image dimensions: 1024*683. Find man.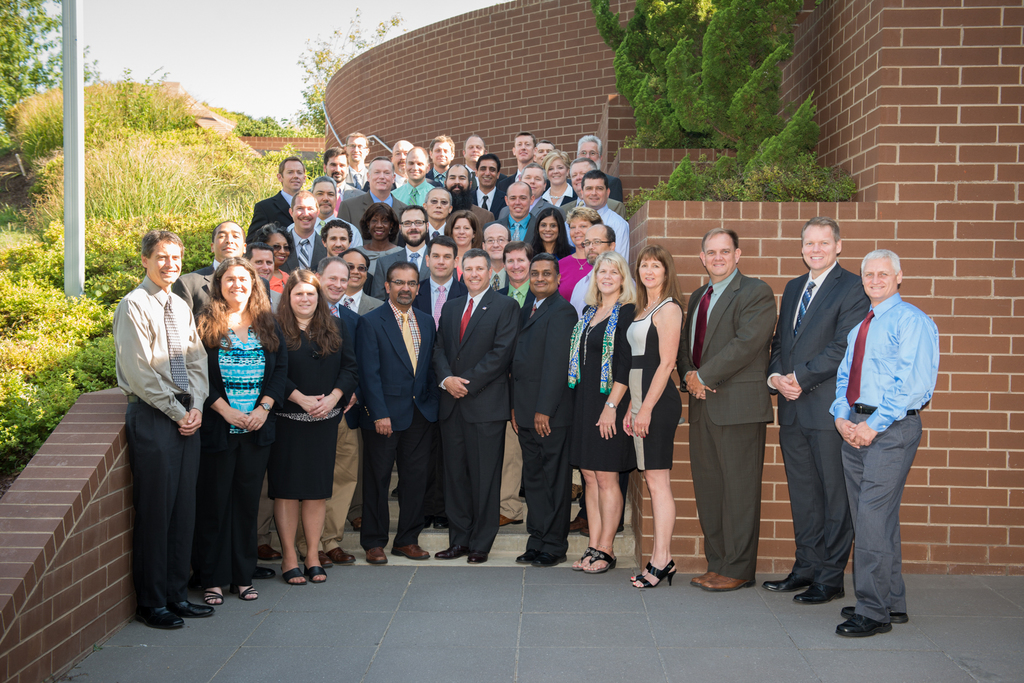
left=311, top=223, right=355, bottom=265.
